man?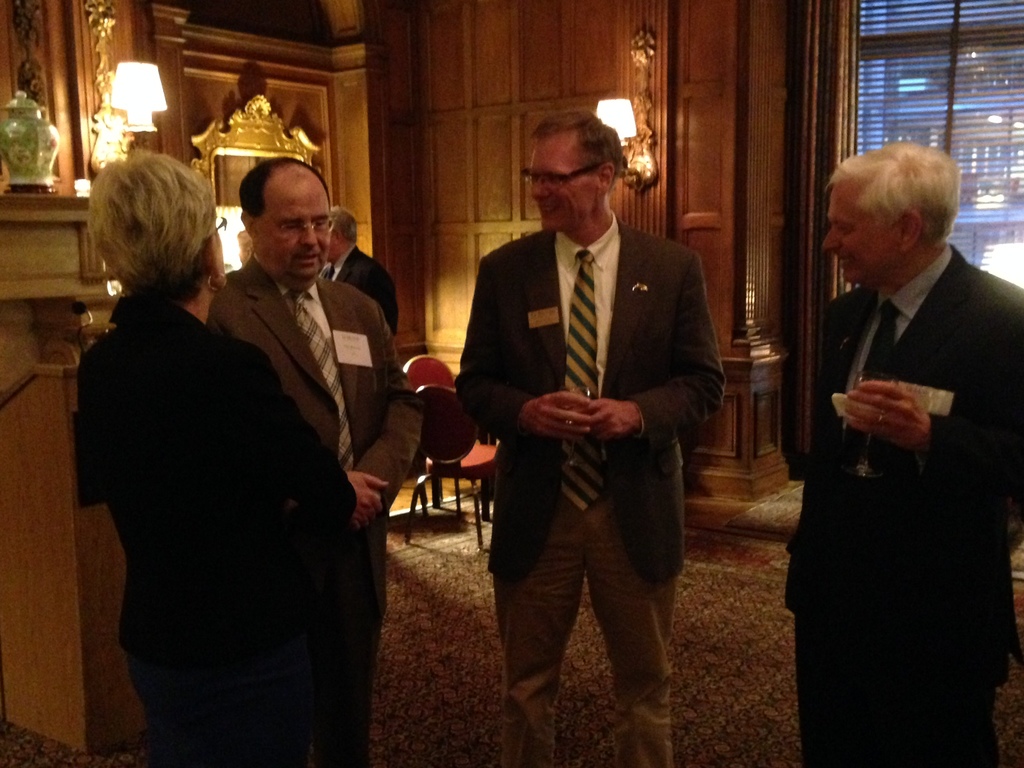
BBox(333, 210, 406, 336)
